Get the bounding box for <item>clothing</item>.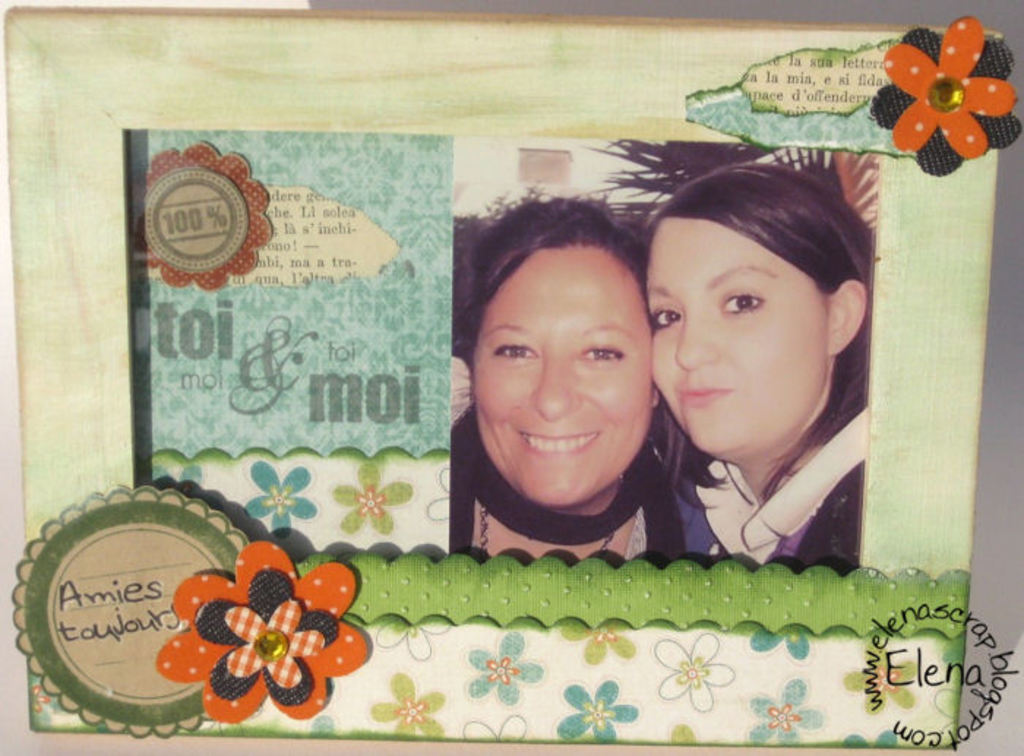
BBox(626, 409, 866, 566).
